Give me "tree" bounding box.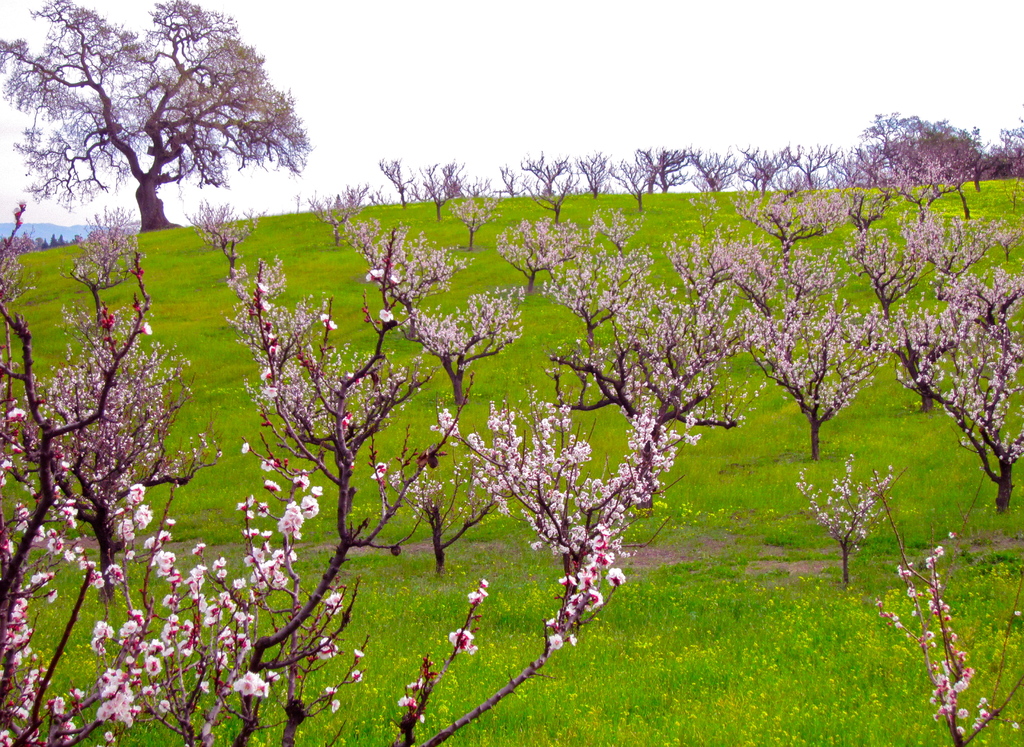
l=30, t=269, r=264, b=614.
